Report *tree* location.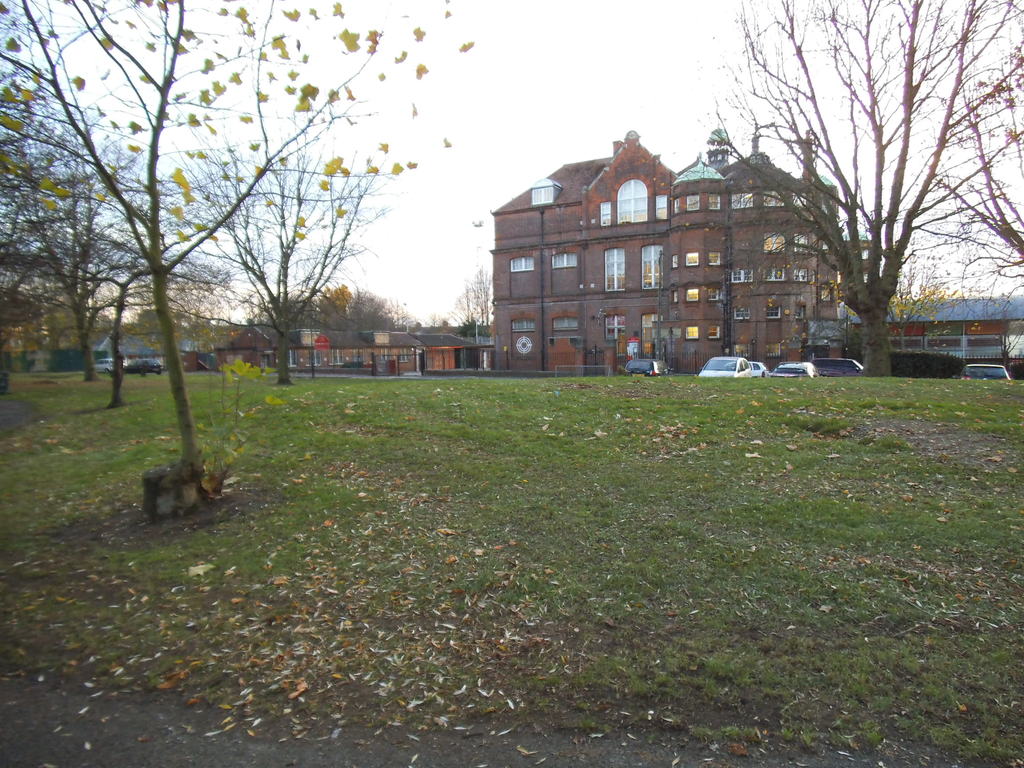
Report: (left=262, top=284, right=329, bottom=336).
